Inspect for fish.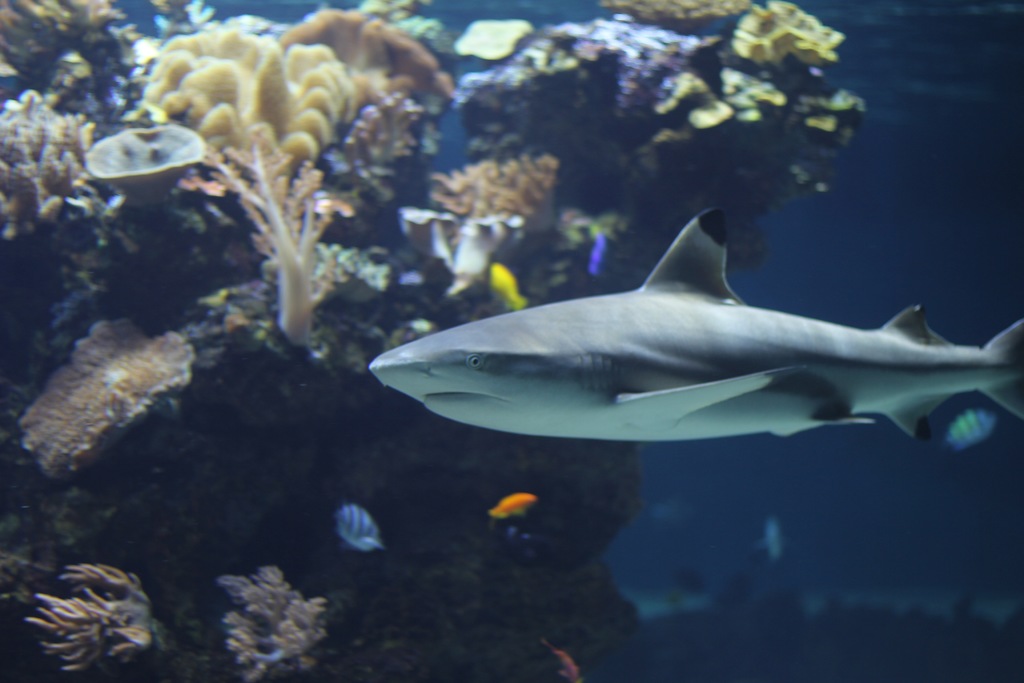
Inspection: x1=335 y1=502 x2=384 y2=554.
